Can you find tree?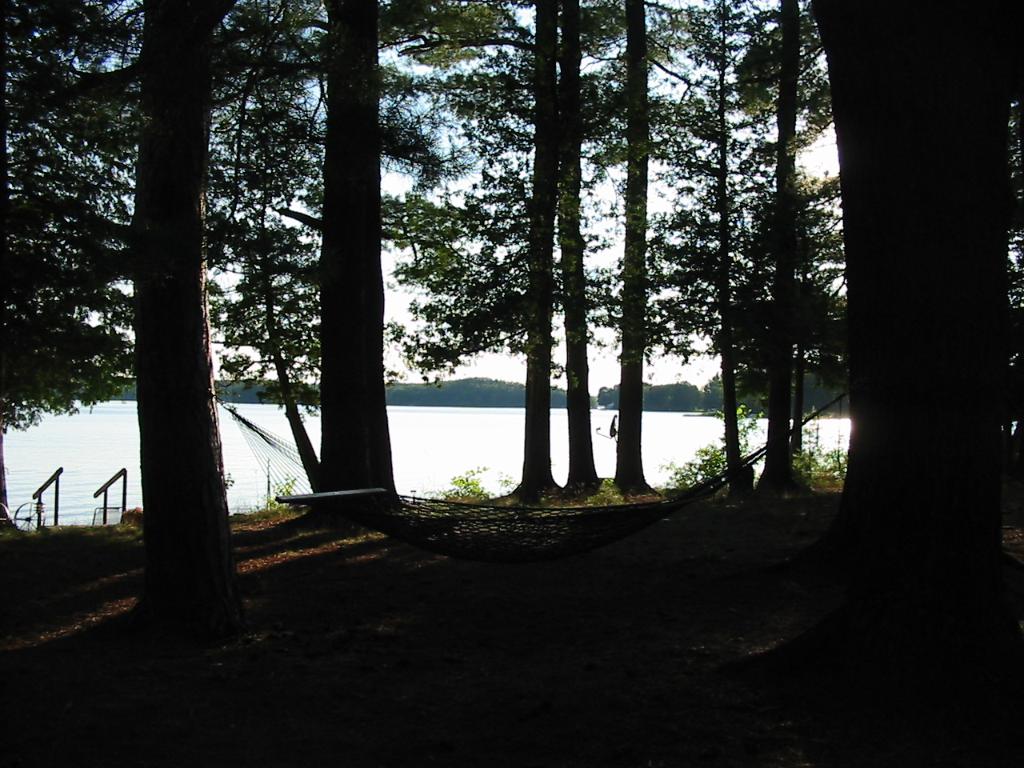
Yes, bounding box: box=[745, 1, 1023, 669].
